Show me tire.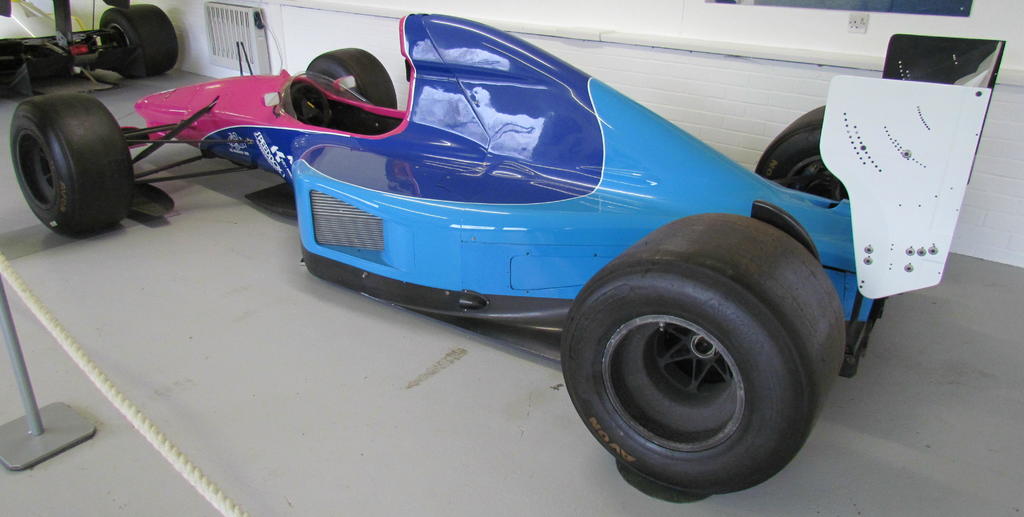
tire is here: detection(562, 213, 850, 495).
